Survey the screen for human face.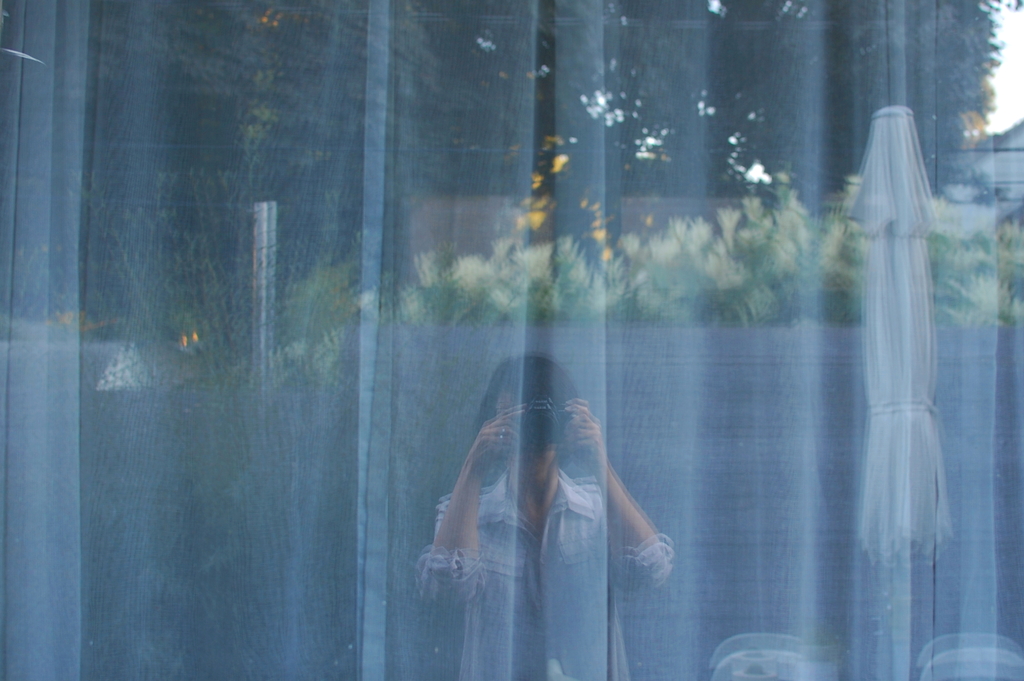
Survey found: box(496, 394, 556, 477).
